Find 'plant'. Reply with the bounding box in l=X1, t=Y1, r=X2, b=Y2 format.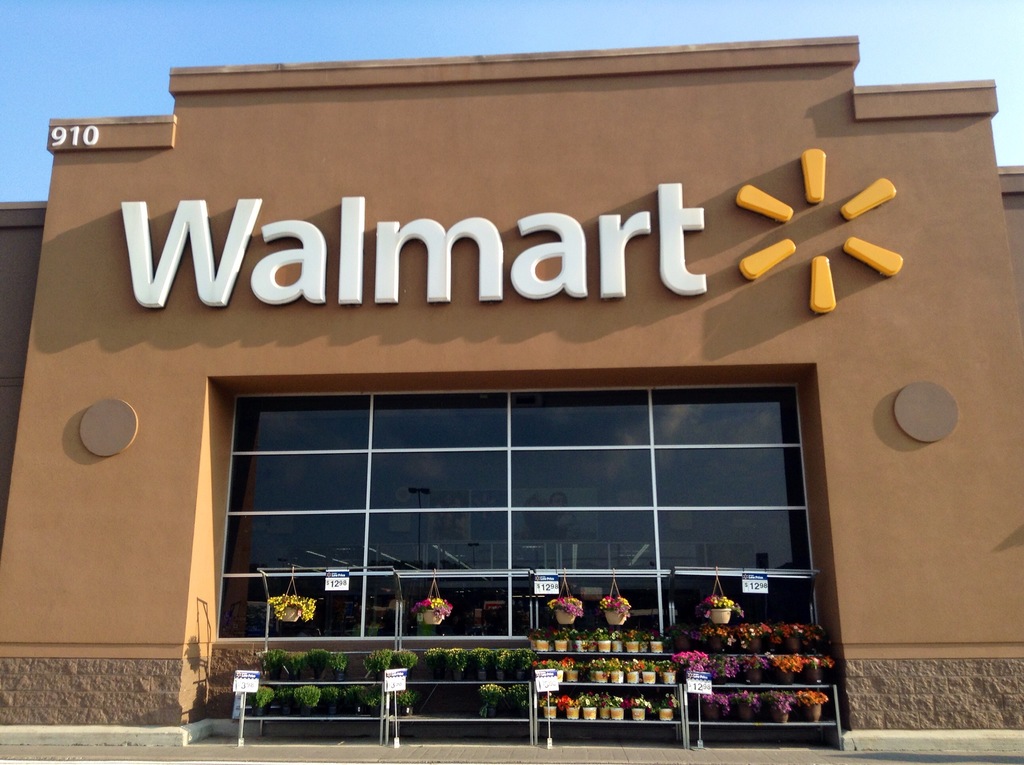
l=529, t=625, r=669, b=652.
